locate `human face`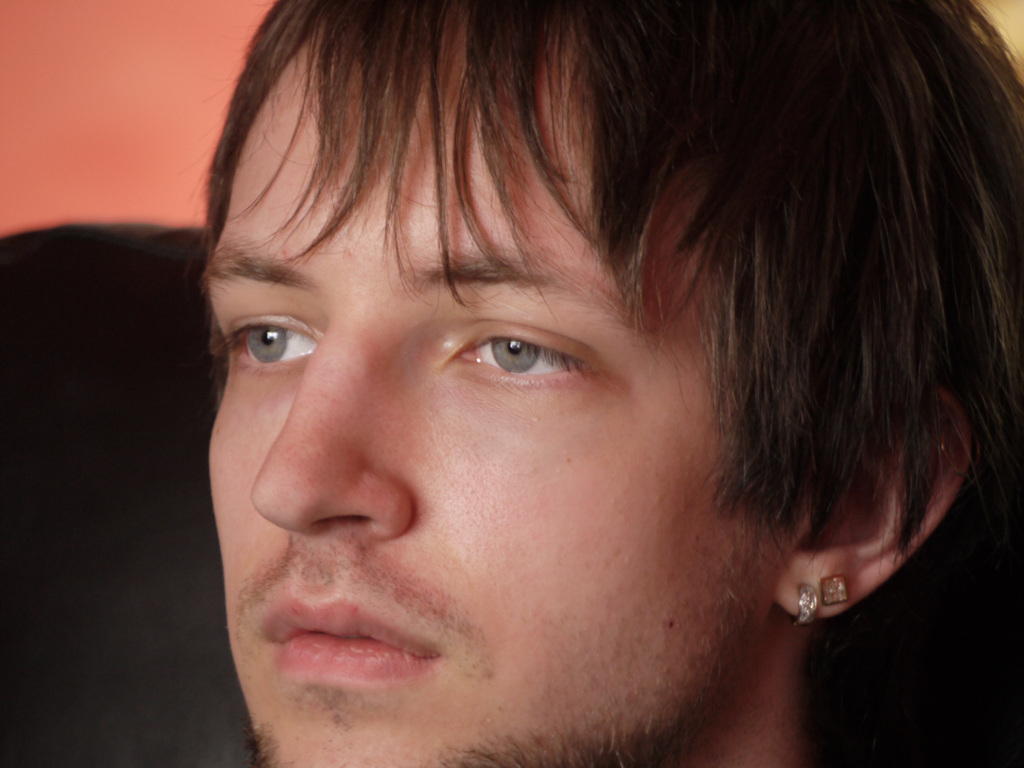
bbox(200, 0, 807, 767)
